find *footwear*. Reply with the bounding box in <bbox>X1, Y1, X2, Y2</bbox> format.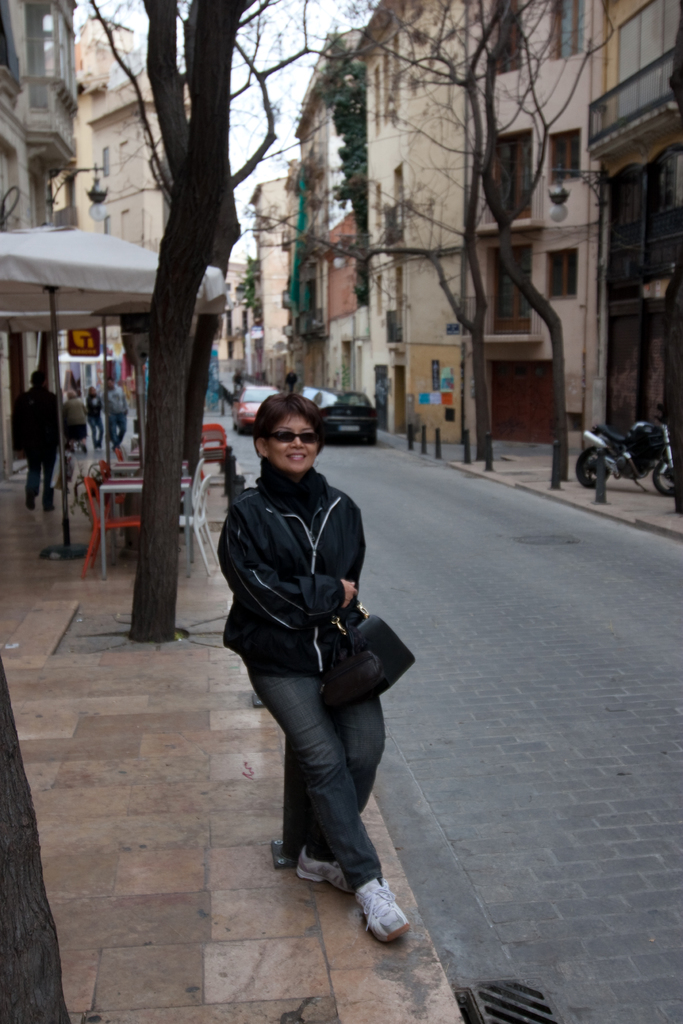
<bbox>297, 852, 350, 896</bbox>.
